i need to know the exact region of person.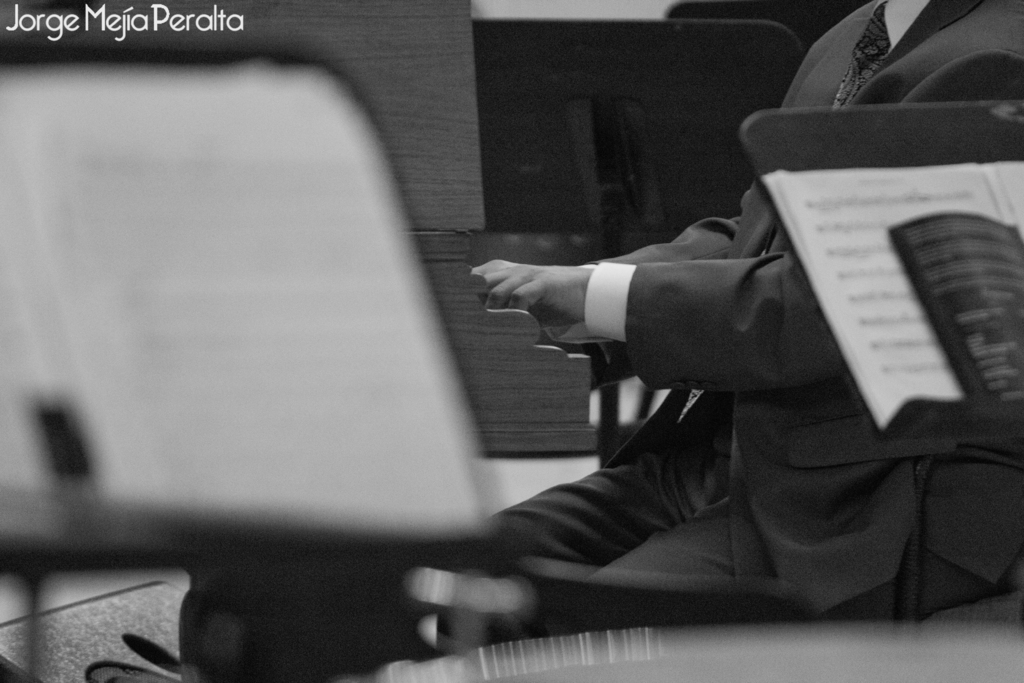
Region: 455 0 1023 642.
